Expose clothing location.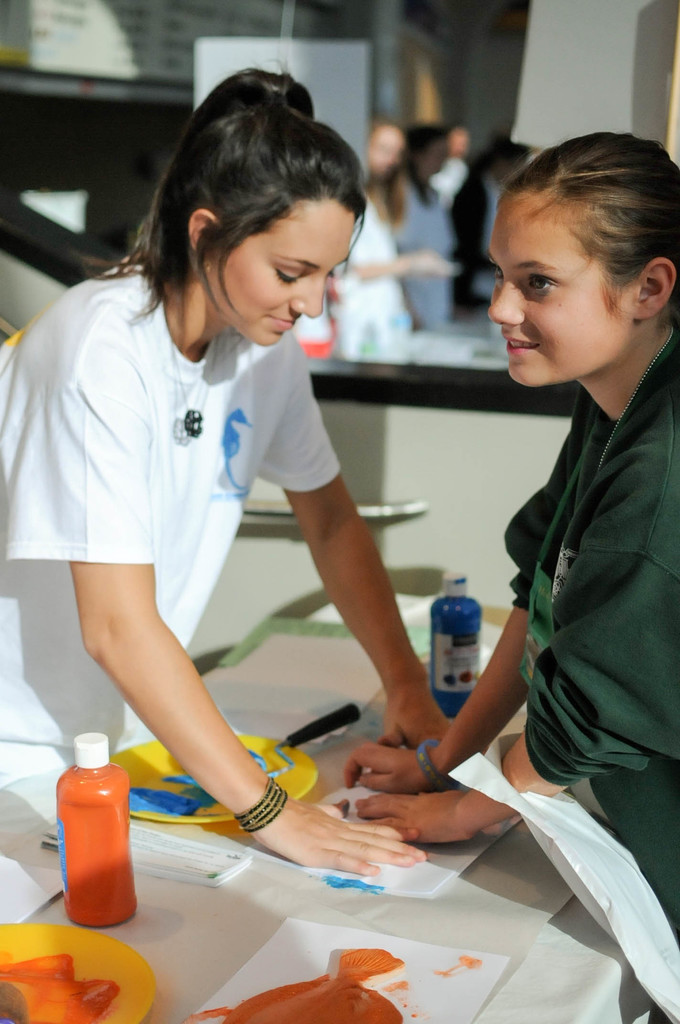
Exposed at (x1=328, y1=171, x2=415, y2=337).
